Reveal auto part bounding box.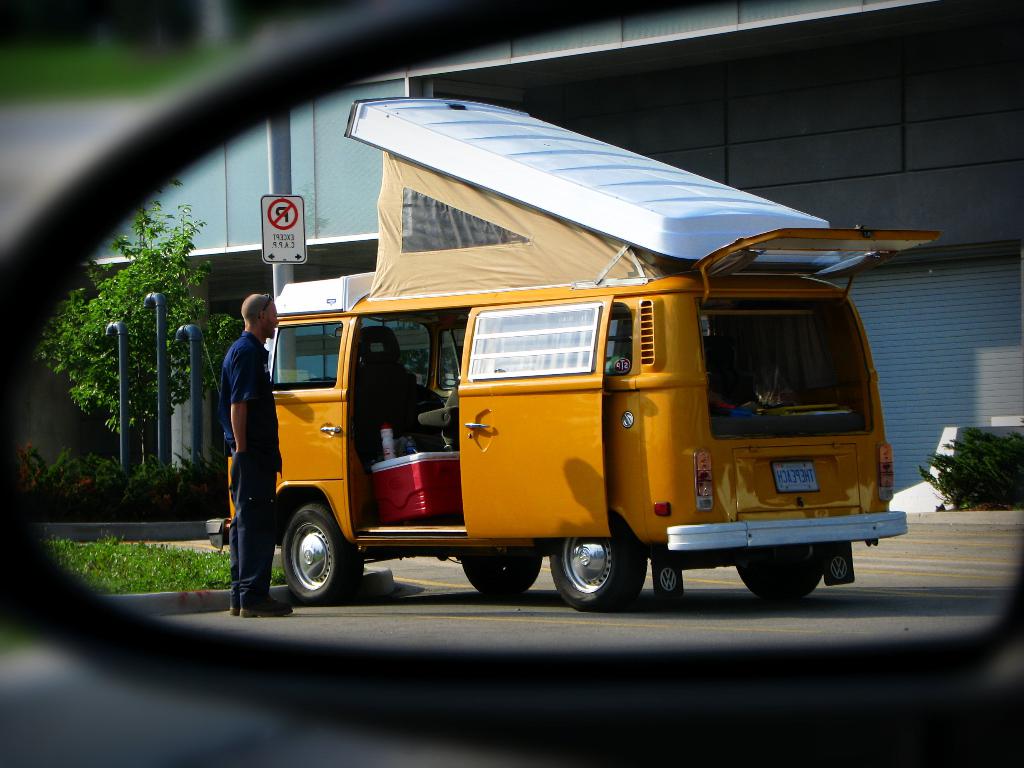
Revealed: bbox=[549, 514, 644, 605].
